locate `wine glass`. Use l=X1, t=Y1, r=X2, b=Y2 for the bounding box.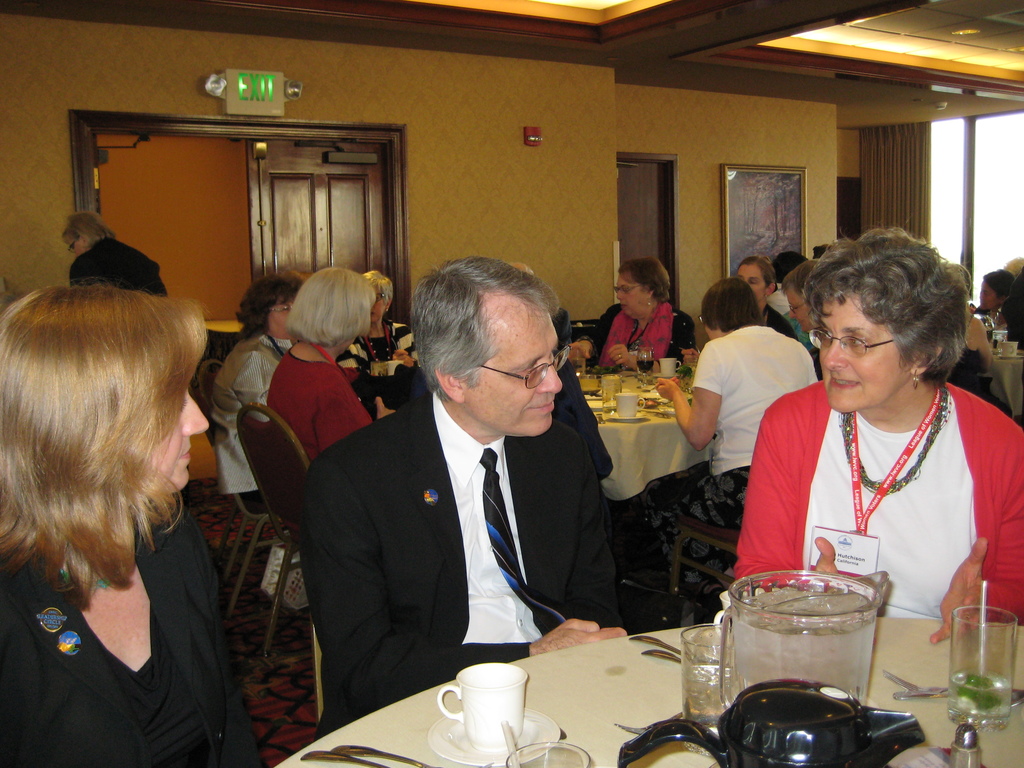
l=639, t=344, r=654, b=383.
